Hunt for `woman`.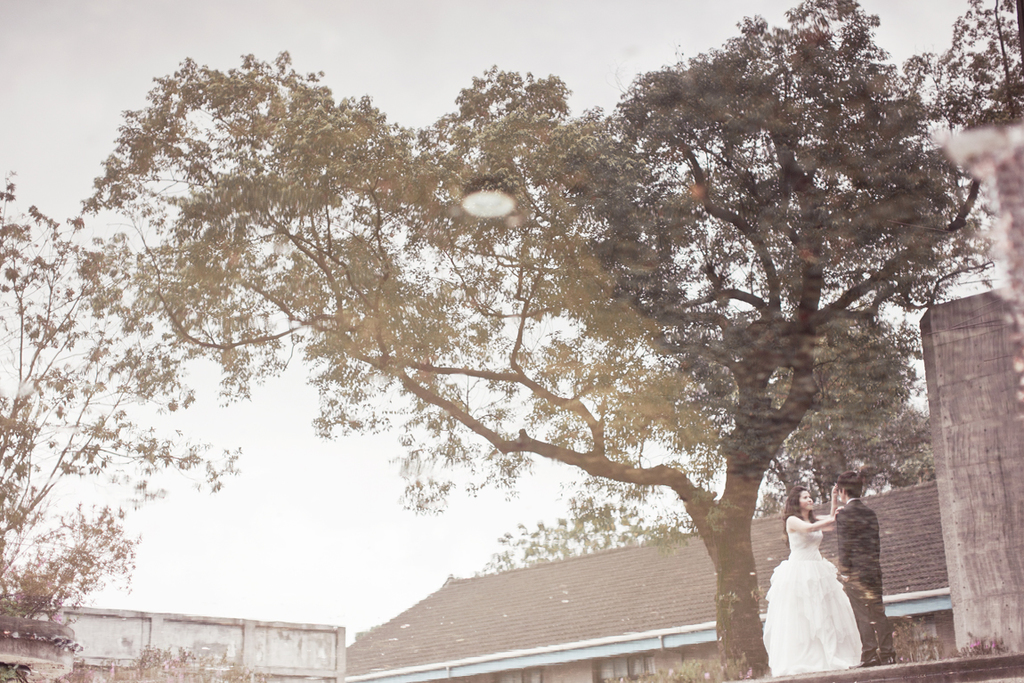
Hunted down at box(781, 504, 859, 663).
